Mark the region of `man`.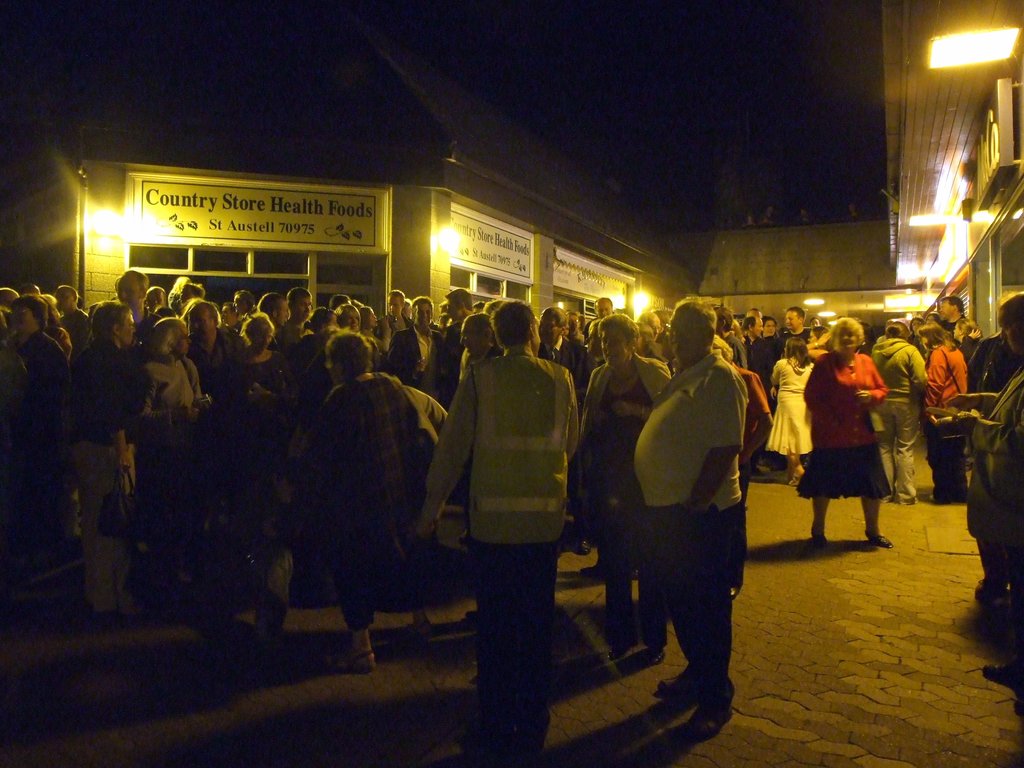
Region: locate(328, 329, 426, 653).
